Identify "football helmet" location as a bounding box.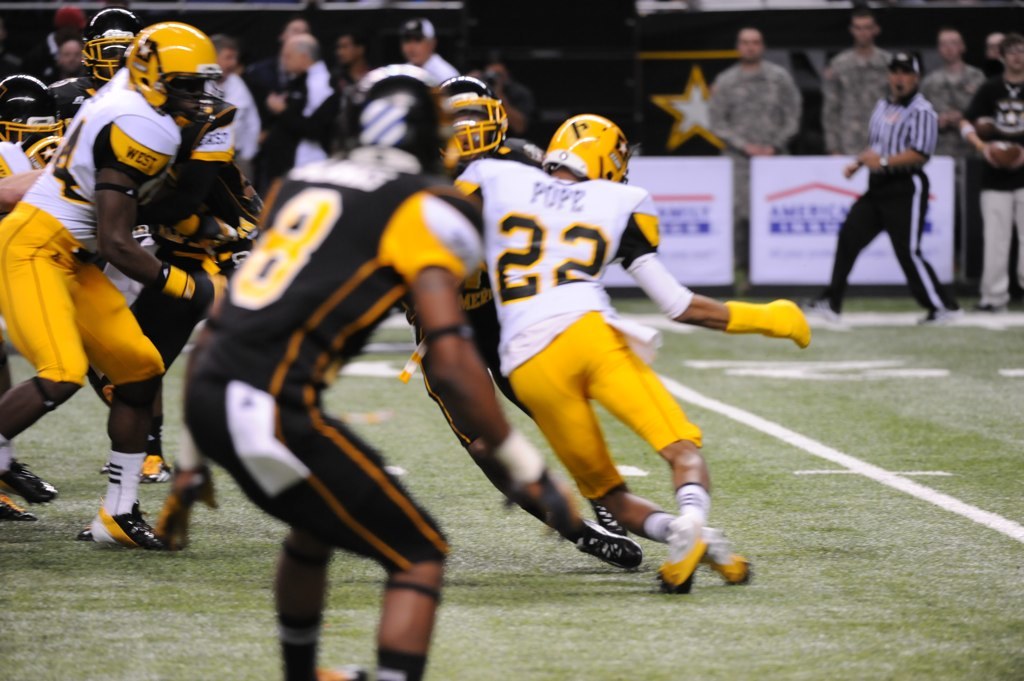
locate(0, 70, 62, 151).
